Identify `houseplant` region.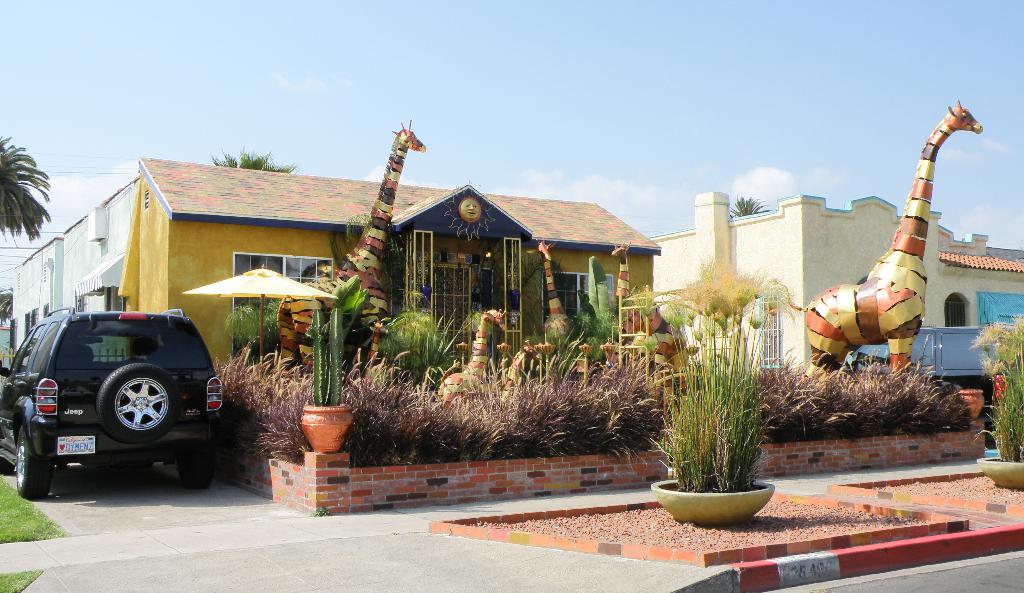
Region: pyautogui.locateOnScreen(650, 289, 780, 527).
